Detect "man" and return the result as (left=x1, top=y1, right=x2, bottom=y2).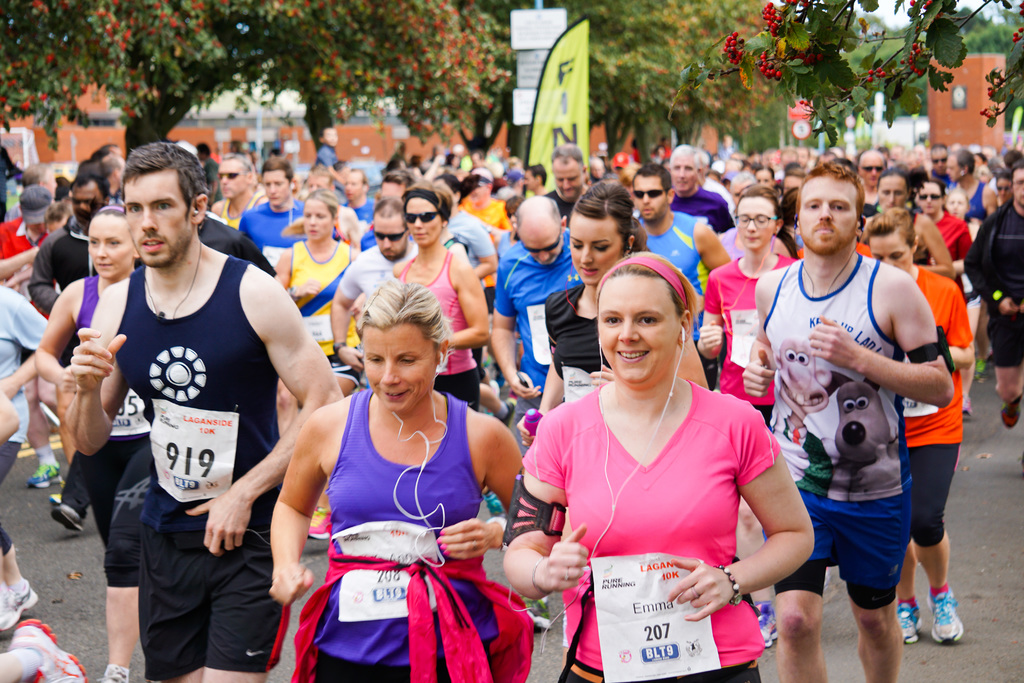
(left=627, top=162, right=732, bottom=395).
